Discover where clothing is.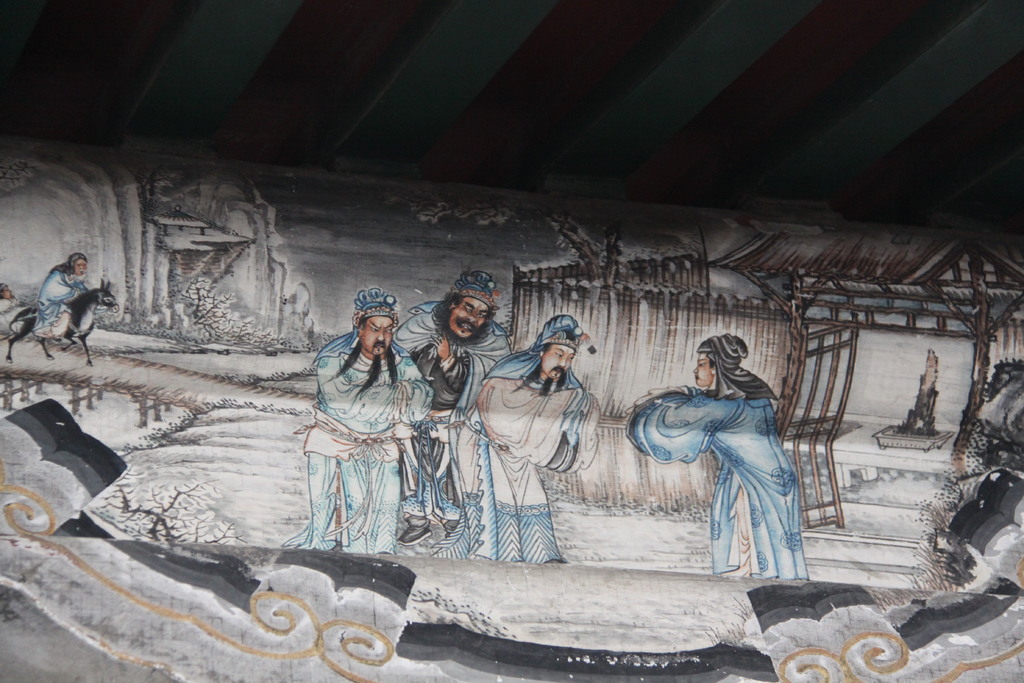
Discovered at (x1=28, y1=269, x2=84, y2=334).
